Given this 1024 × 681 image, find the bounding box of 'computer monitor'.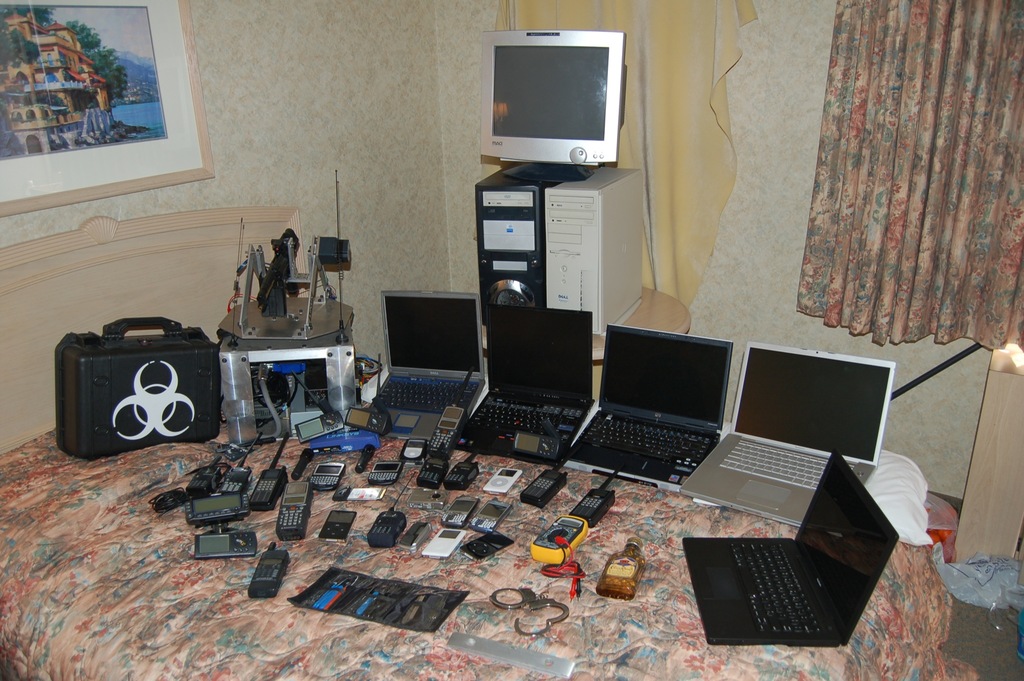
box=[487, 21, 632, 173].
